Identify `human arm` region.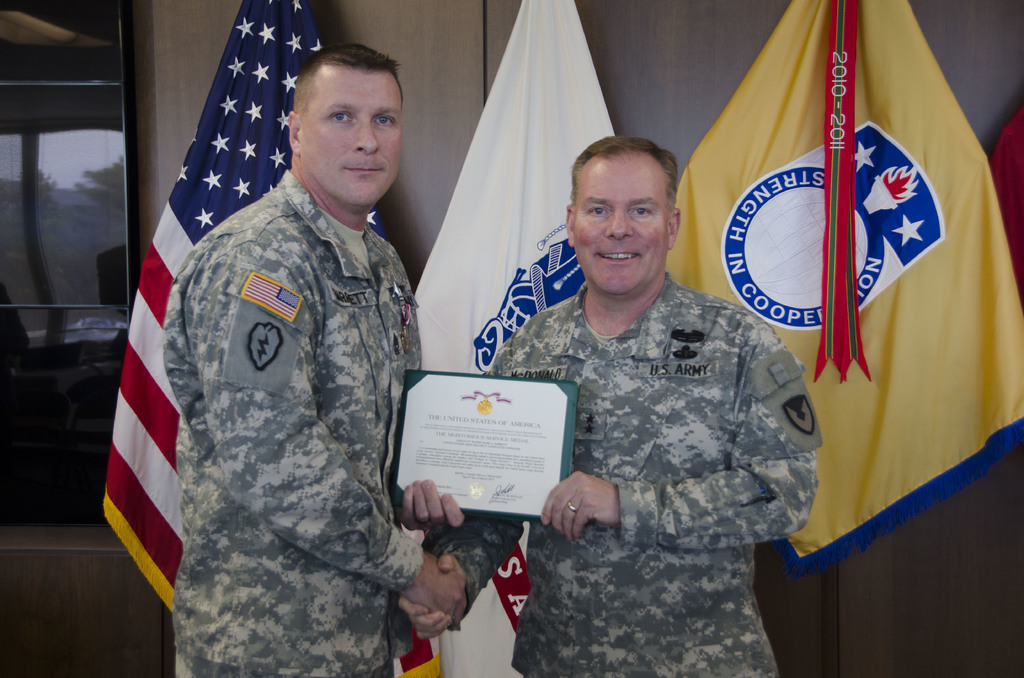
Region: (x1=195, y1=243, x2=471, y2=635).
